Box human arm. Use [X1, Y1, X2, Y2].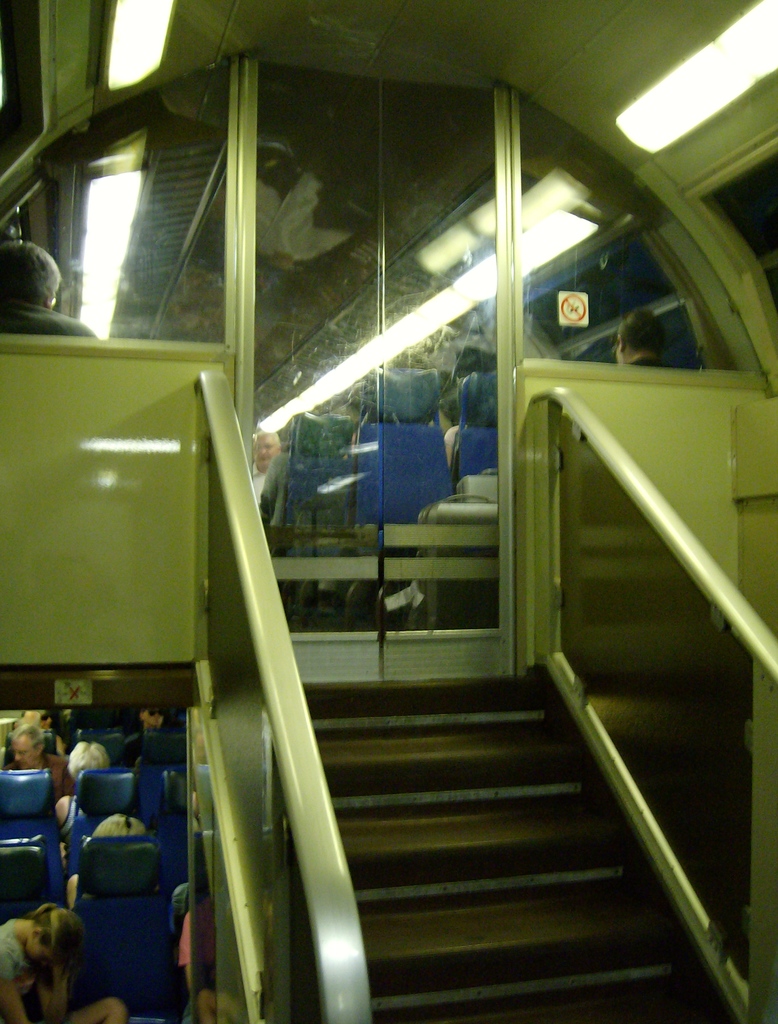
[58, 744, 87, 783].
